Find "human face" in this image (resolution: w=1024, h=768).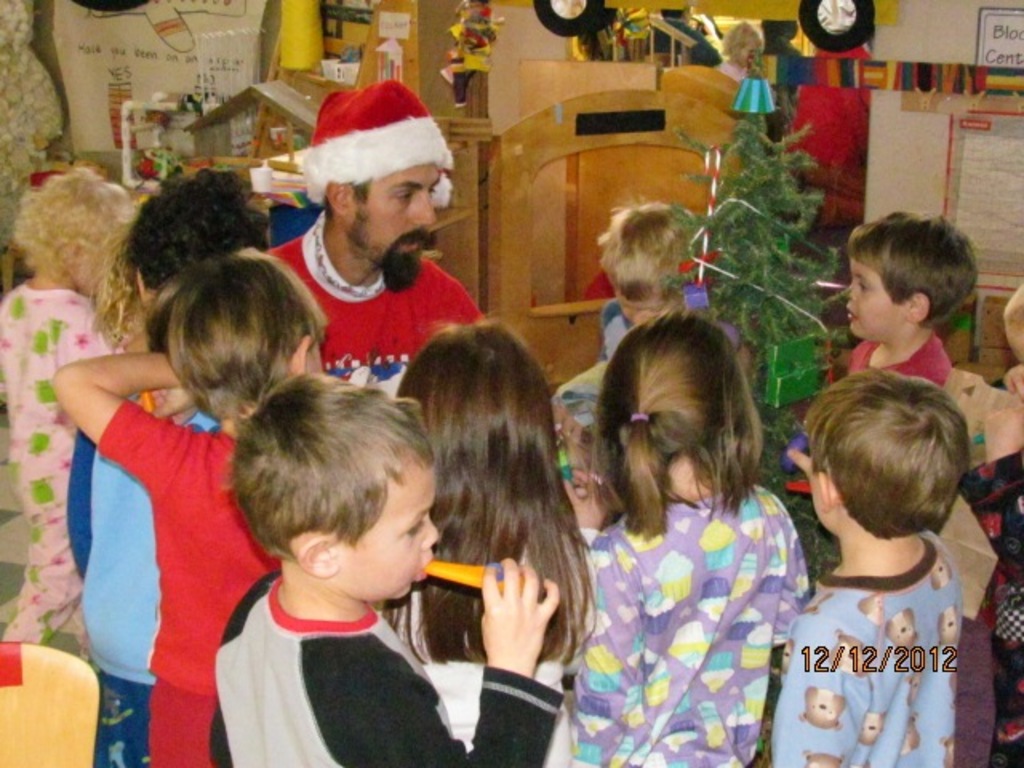
352:165:438:261.
